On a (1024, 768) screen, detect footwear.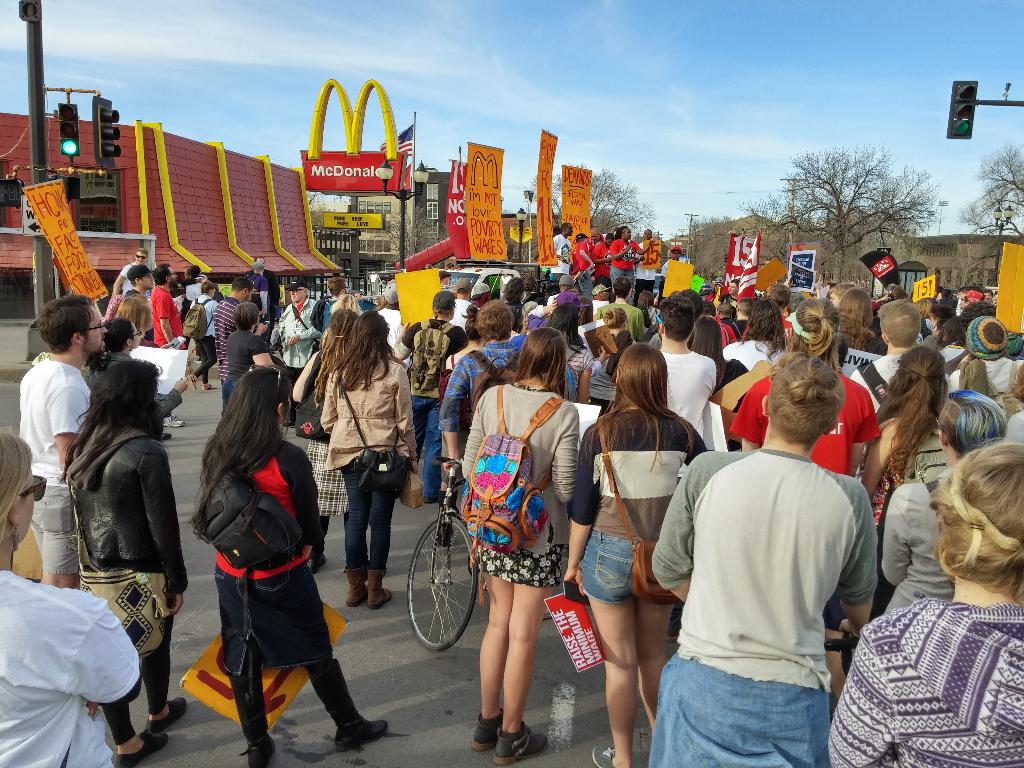
crop(312, 660, 388, 749).
